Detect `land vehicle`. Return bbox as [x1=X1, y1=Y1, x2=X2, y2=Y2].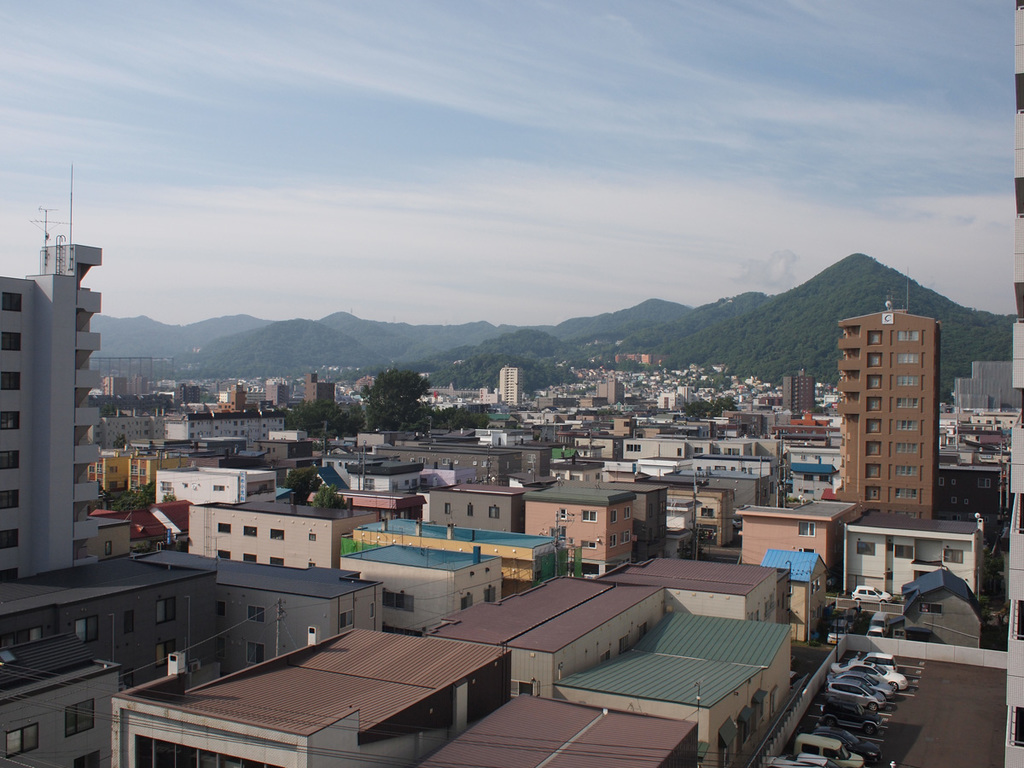
[x1=867, y1=625, x2=883, y2=637].
